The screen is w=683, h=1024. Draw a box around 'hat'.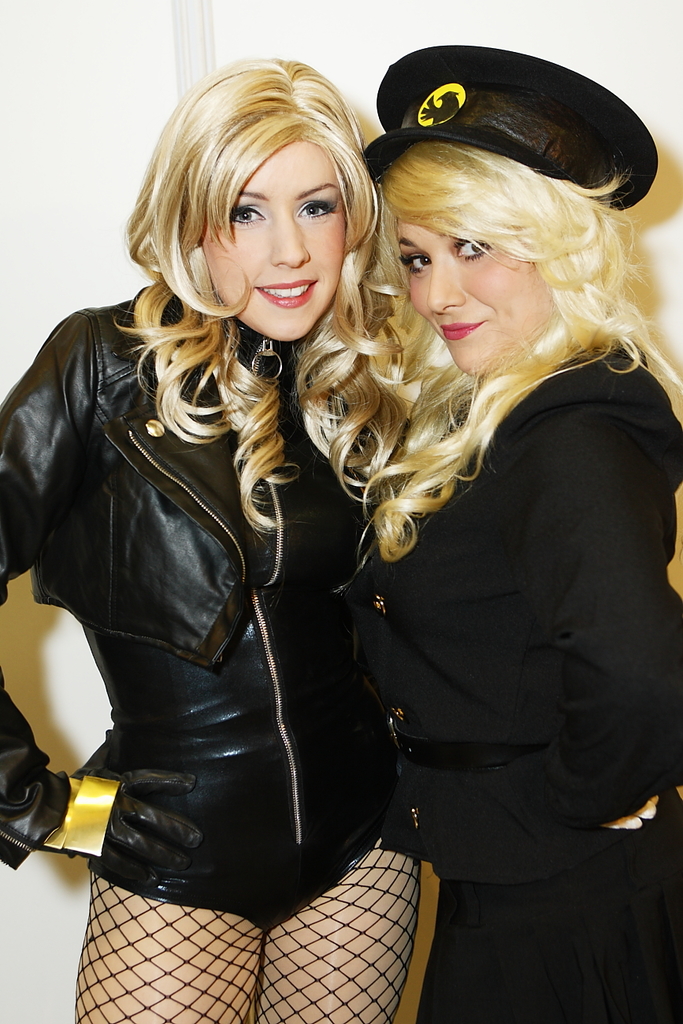
364 45 661 210.
